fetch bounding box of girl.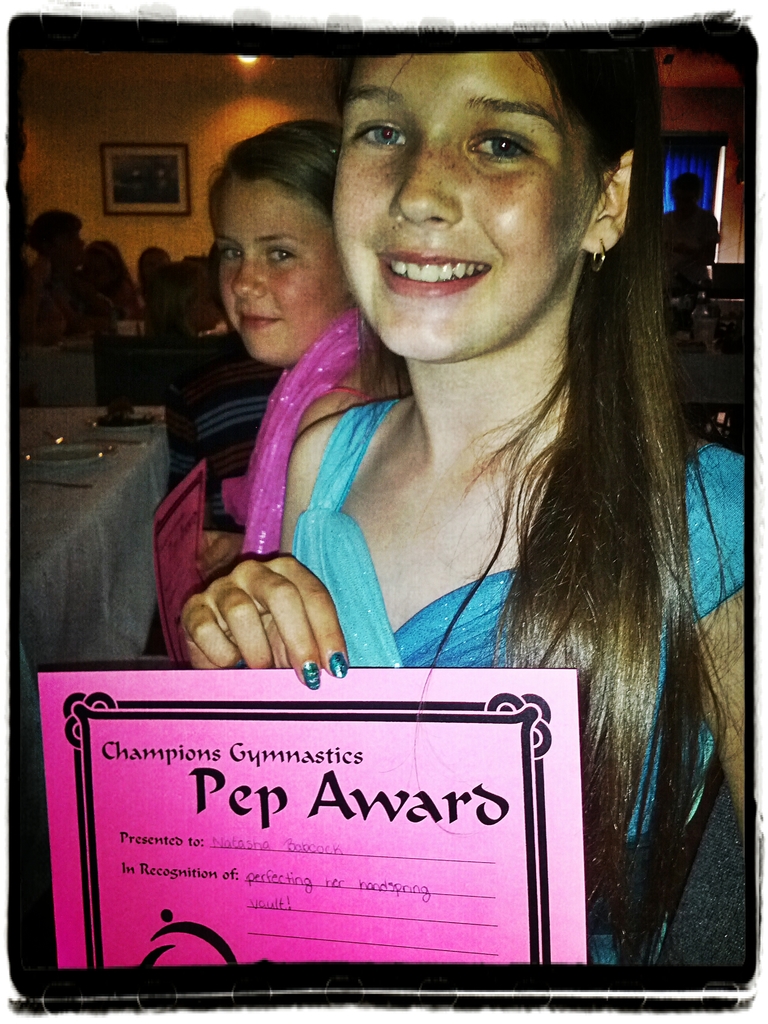
Bbox: [182, 38, 767, 989].
